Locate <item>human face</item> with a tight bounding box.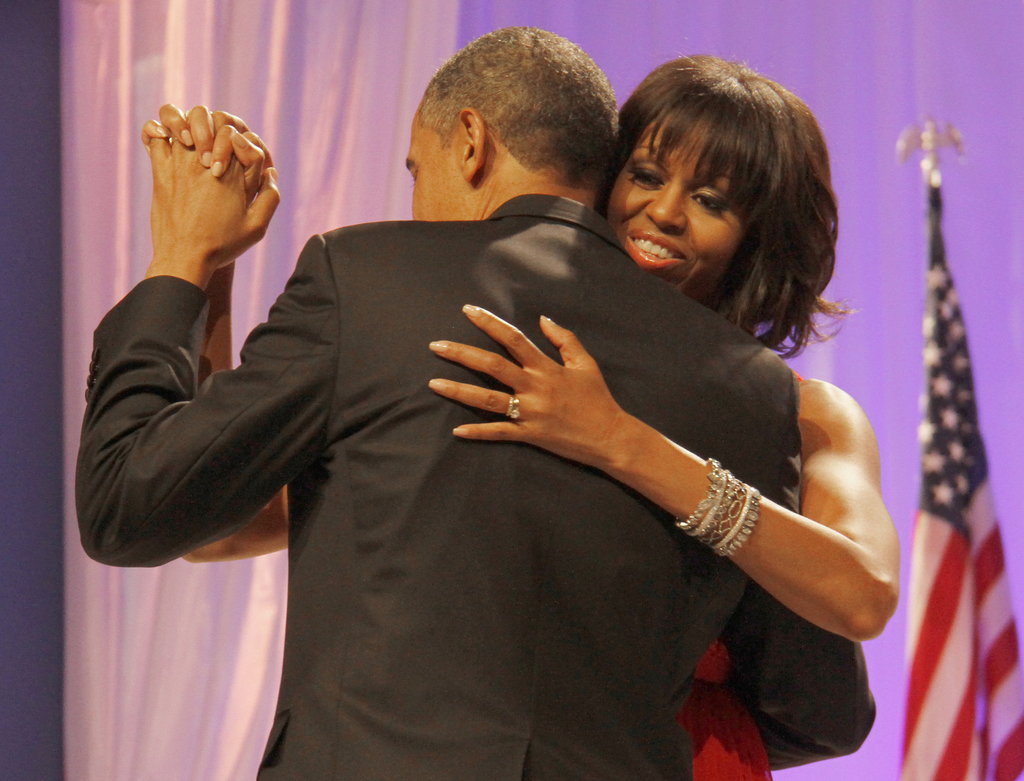
x1=611, y1=99, x2=752, y2=294.
